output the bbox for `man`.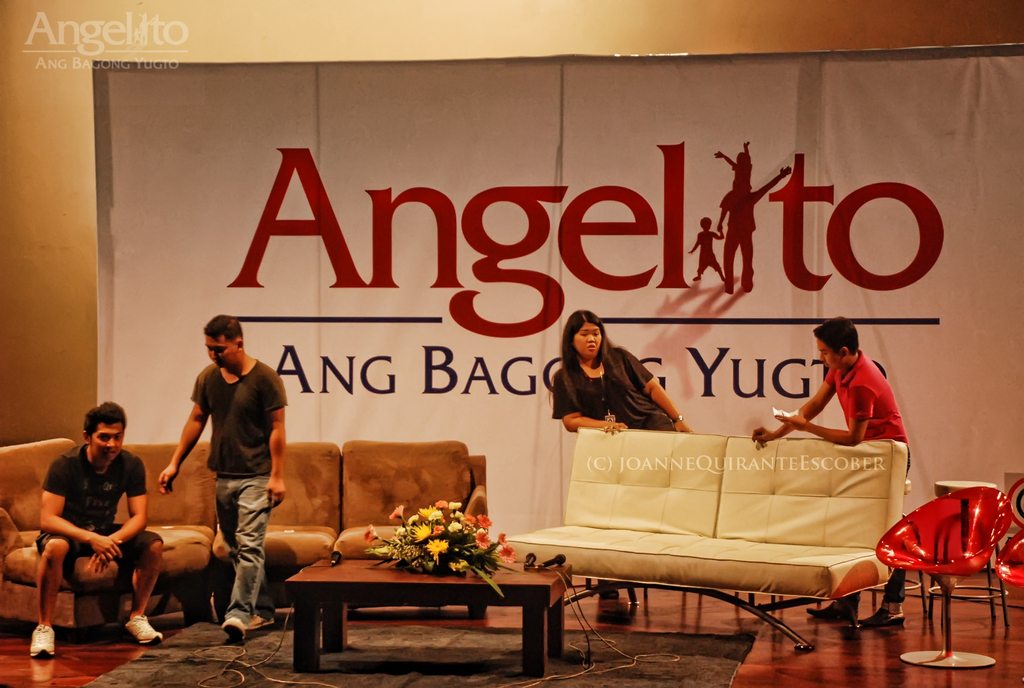
{"left": 18, "top": 400, "right": 169, "bottom": 671}.
